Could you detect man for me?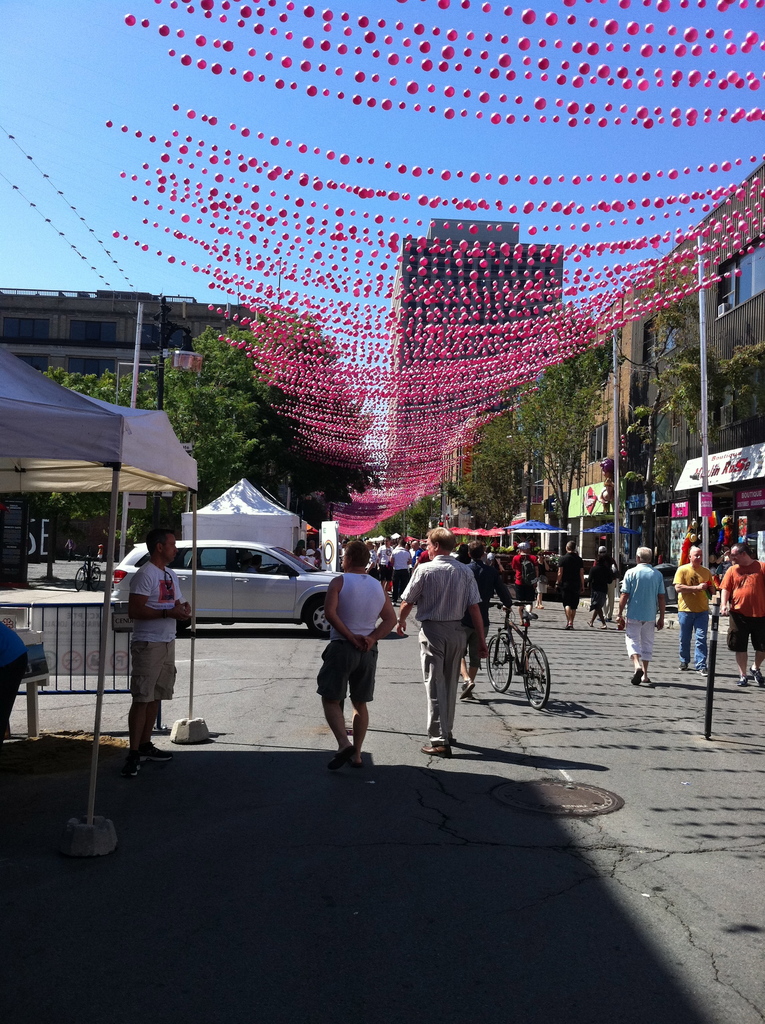
Detection result: {"x1": 375, "y1": 535, "x2": 396, "y2": 591}.
